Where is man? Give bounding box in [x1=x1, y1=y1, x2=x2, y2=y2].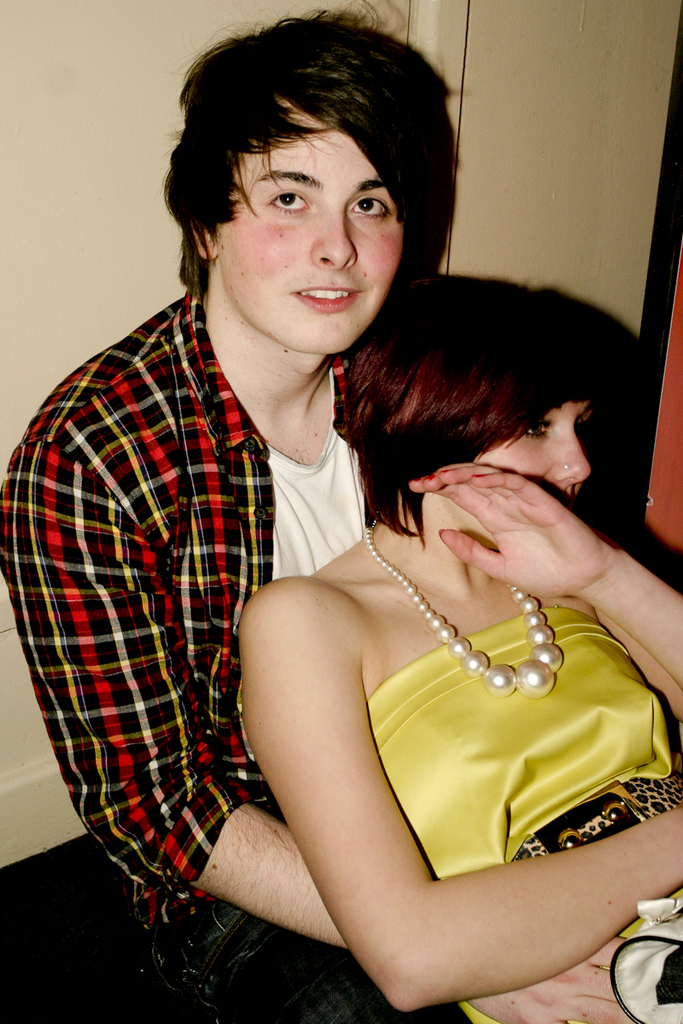
[x1=24, y1=0, x2=530, y2=1019].
